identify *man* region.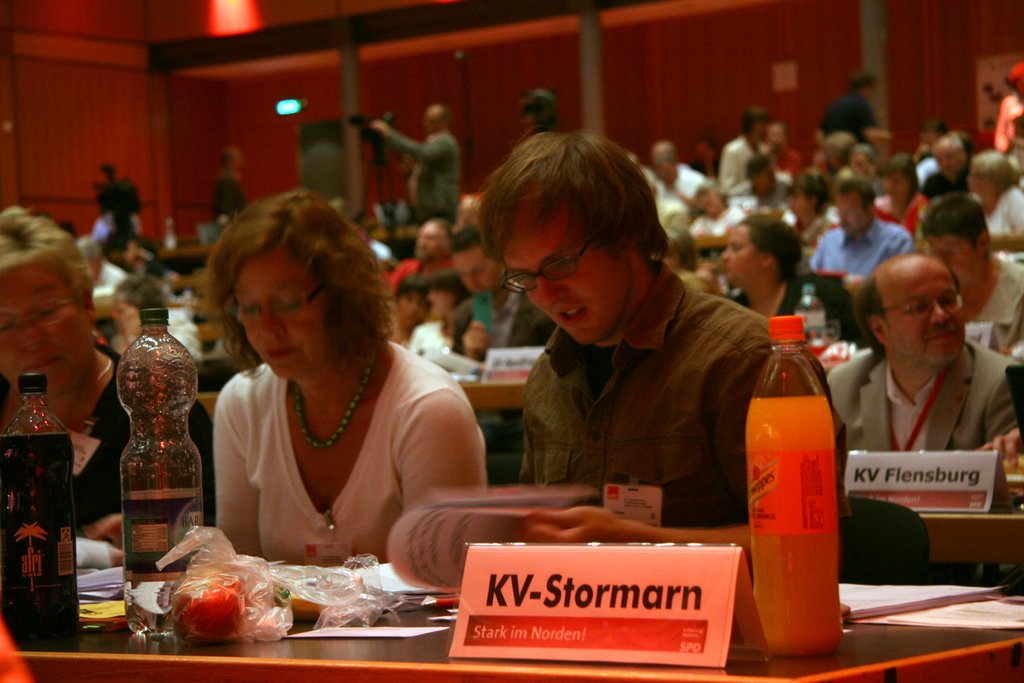
Region: pyautogui.locateOnScreen(710, 209, 824, 327).
